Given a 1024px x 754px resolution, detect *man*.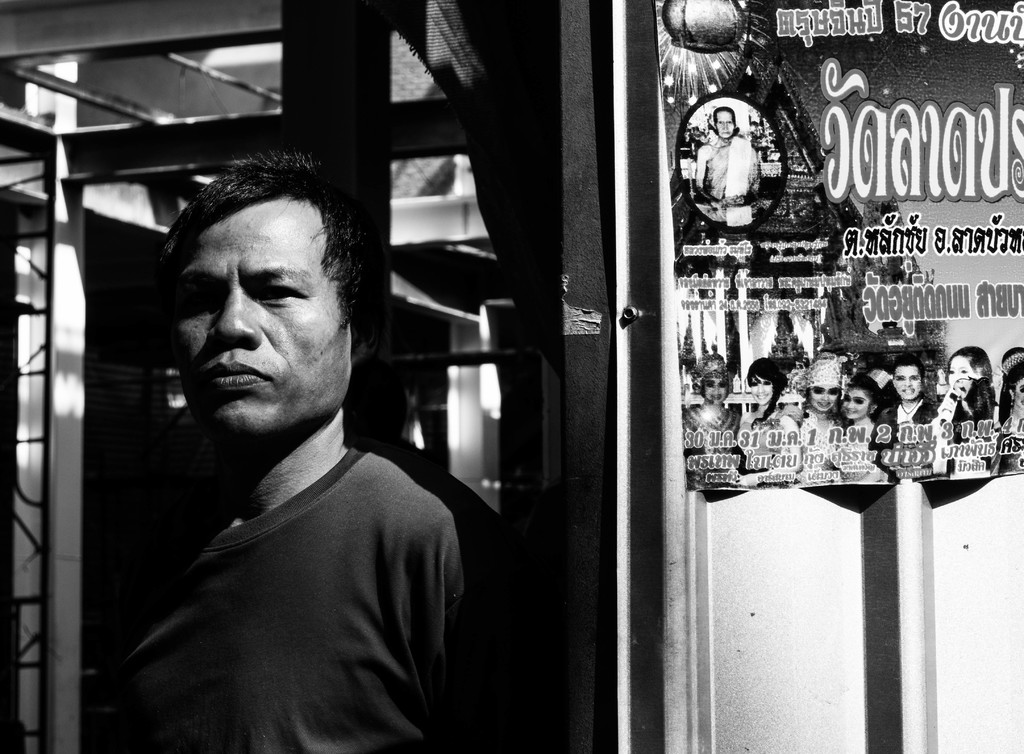
detection(81, 142, 517, 738).
